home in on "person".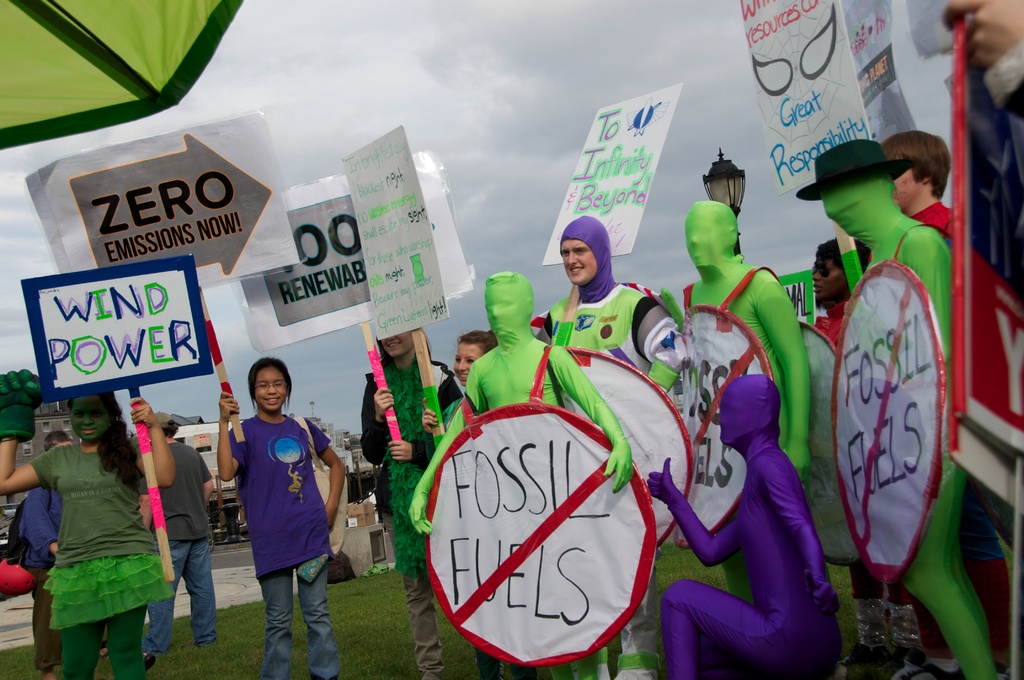
Homed in at <bbox>218, 359, 333, 672</bbox>.
